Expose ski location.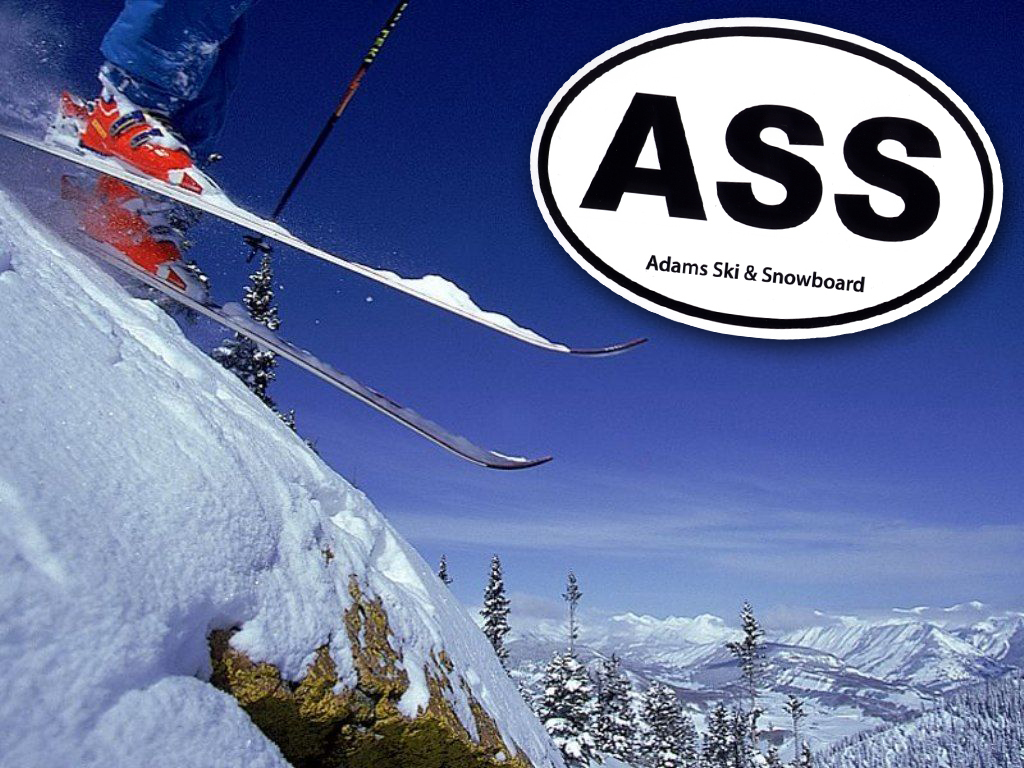
Exposed at bbox=(11, 117, 557, 486).
